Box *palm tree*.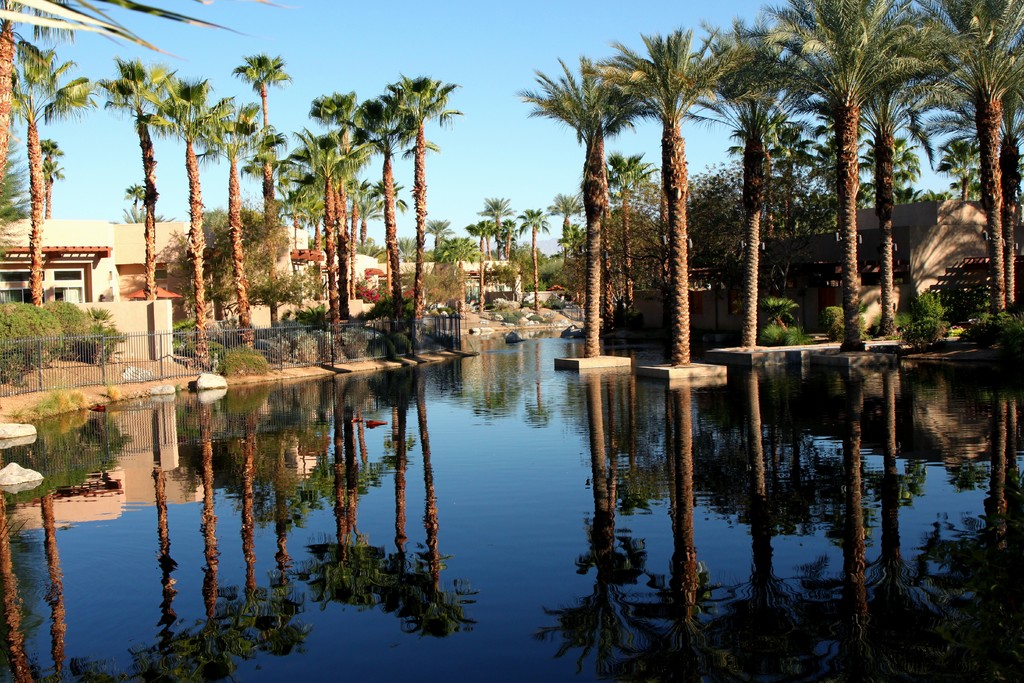
{"x1": 768, "y1": 0, "x2": 893, "y2": 360}.
